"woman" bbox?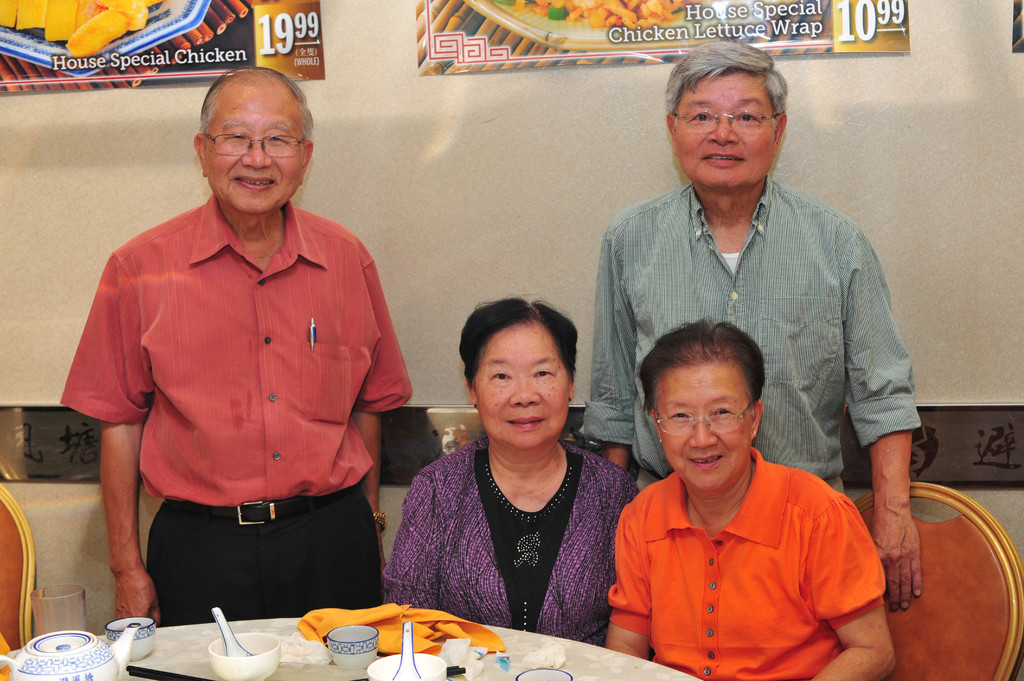
[604, 319, 895, 680]
